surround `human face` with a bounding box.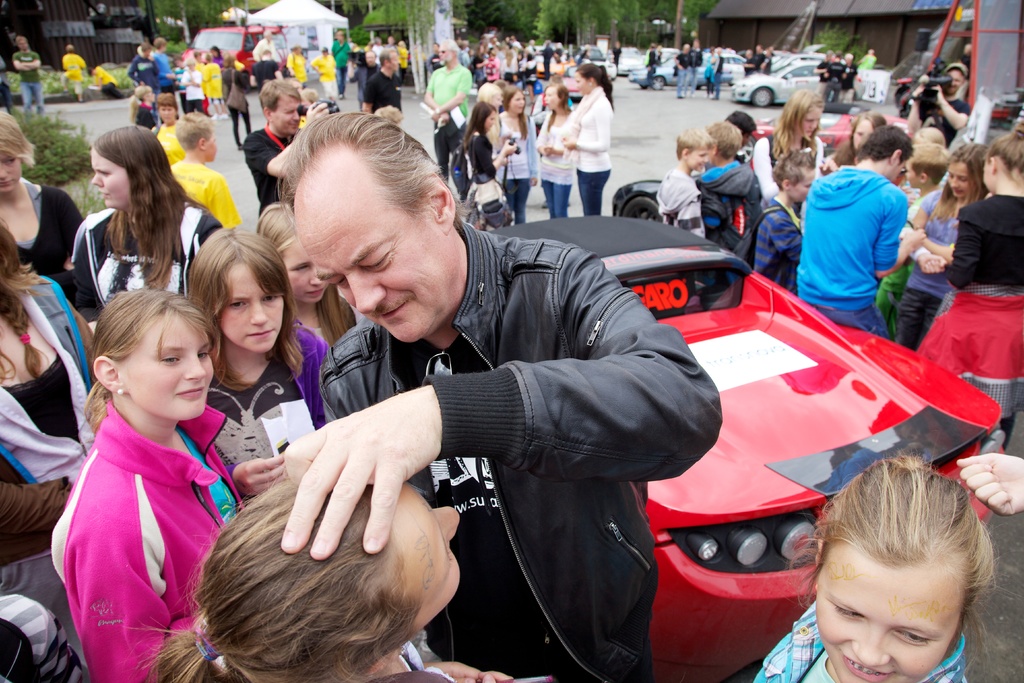
Rect(287, 235, 323, 298).
